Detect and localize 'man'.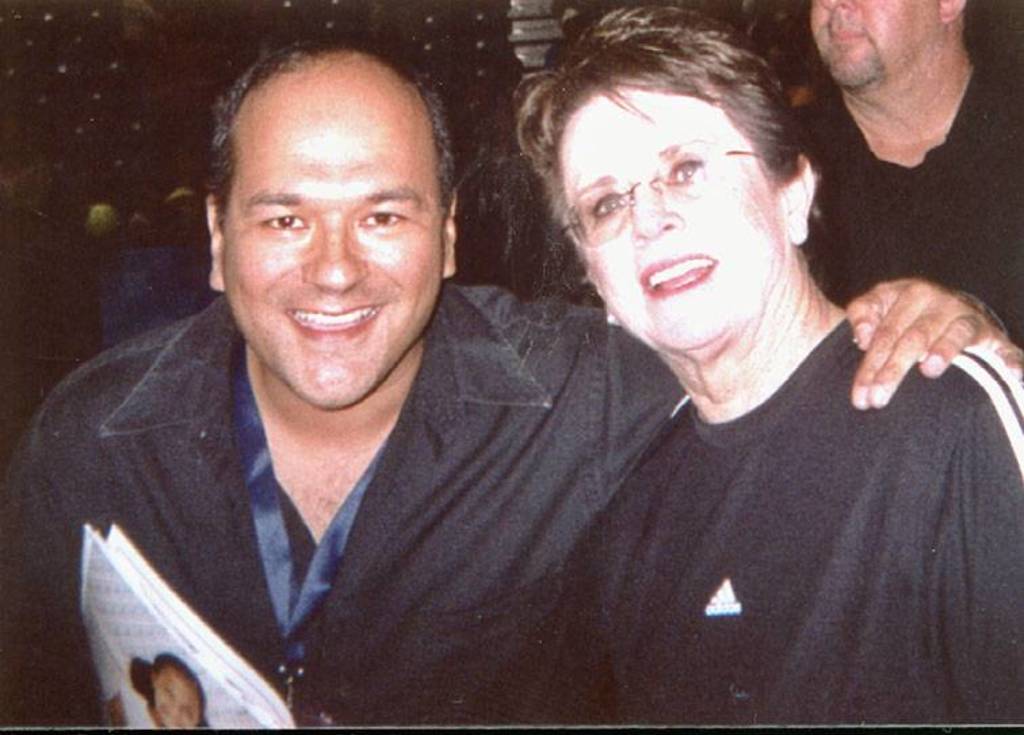
Localized at (x1=455, y1=69, x2=603, y2=303).
